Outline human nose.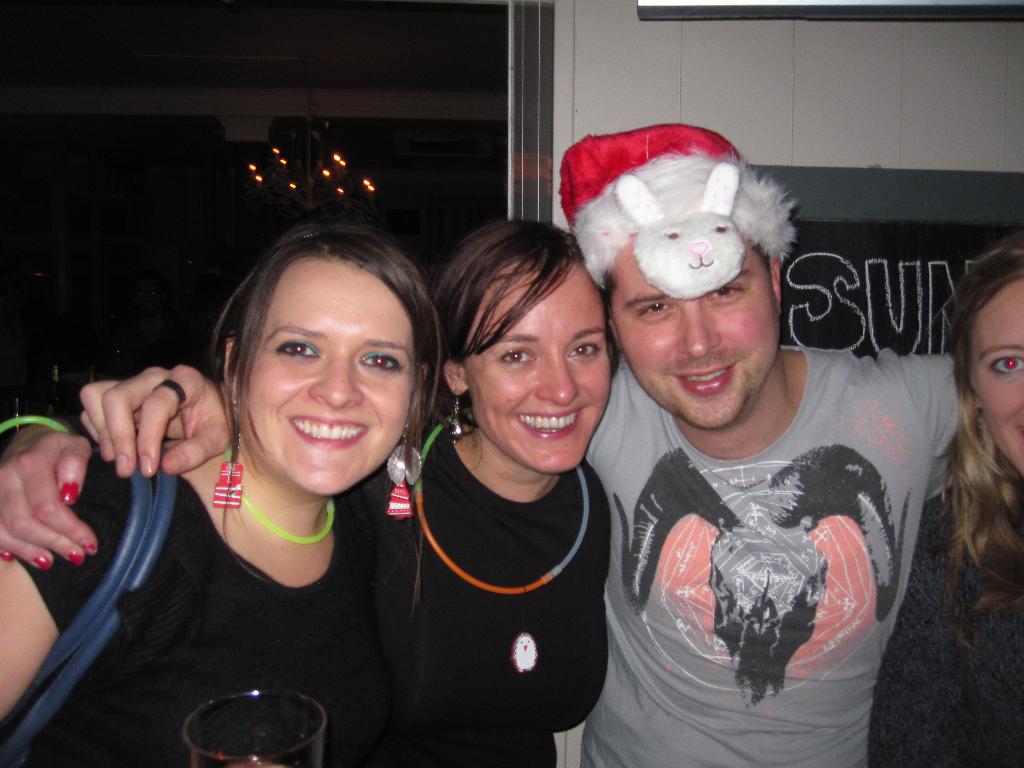
Outline: [305, 352, 368, 410].
